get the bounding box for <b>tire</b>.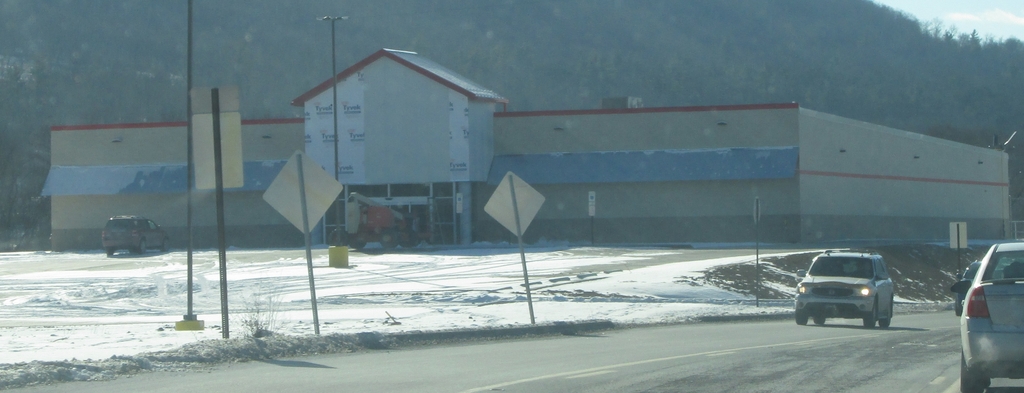
(x1=332, y1=230, x2=351, y2=249).
